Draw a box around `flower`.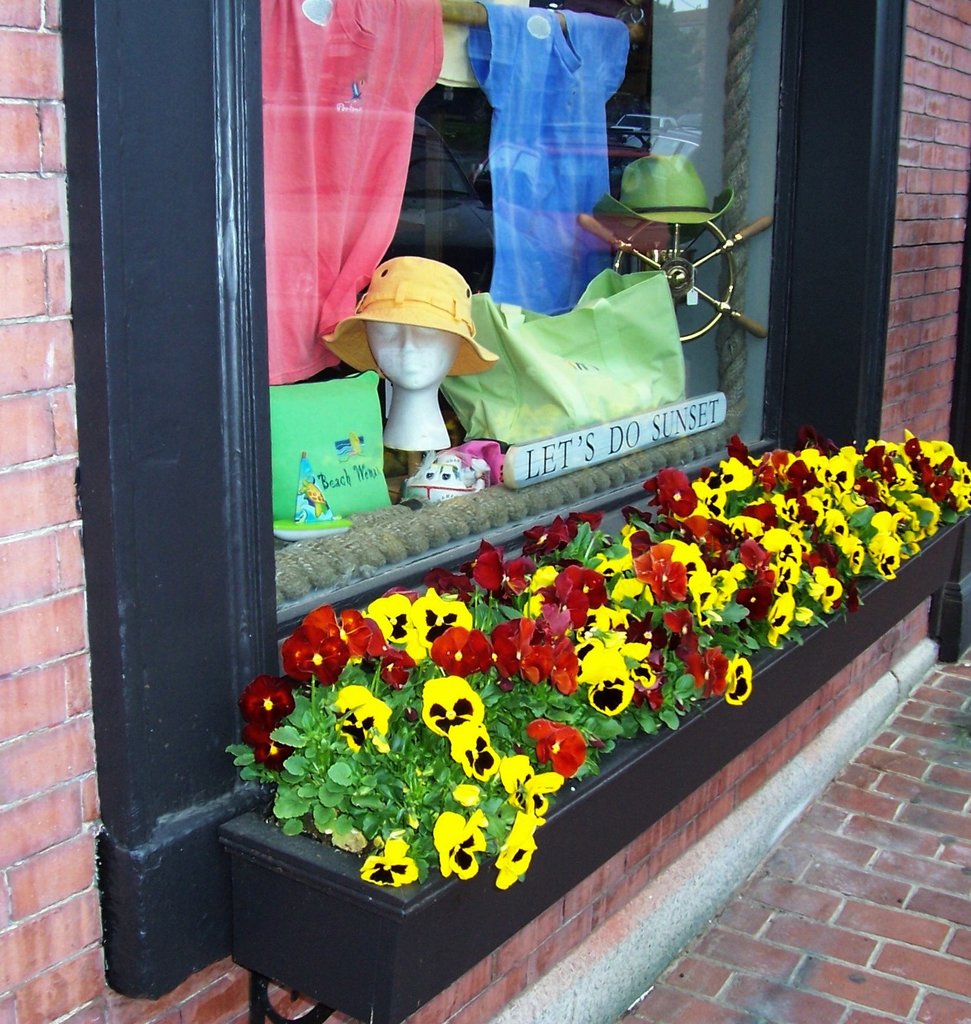
(489, 817, 543, 888).
